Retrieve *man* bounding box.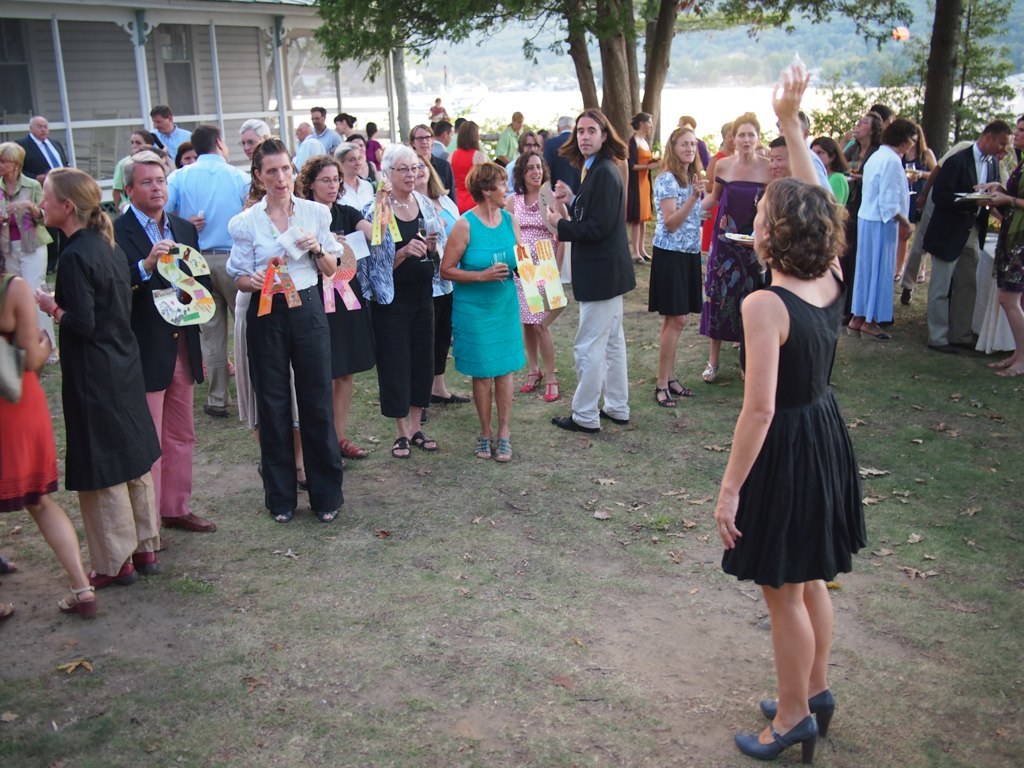
Bounding box: locate(237, 116, 273, 162).
